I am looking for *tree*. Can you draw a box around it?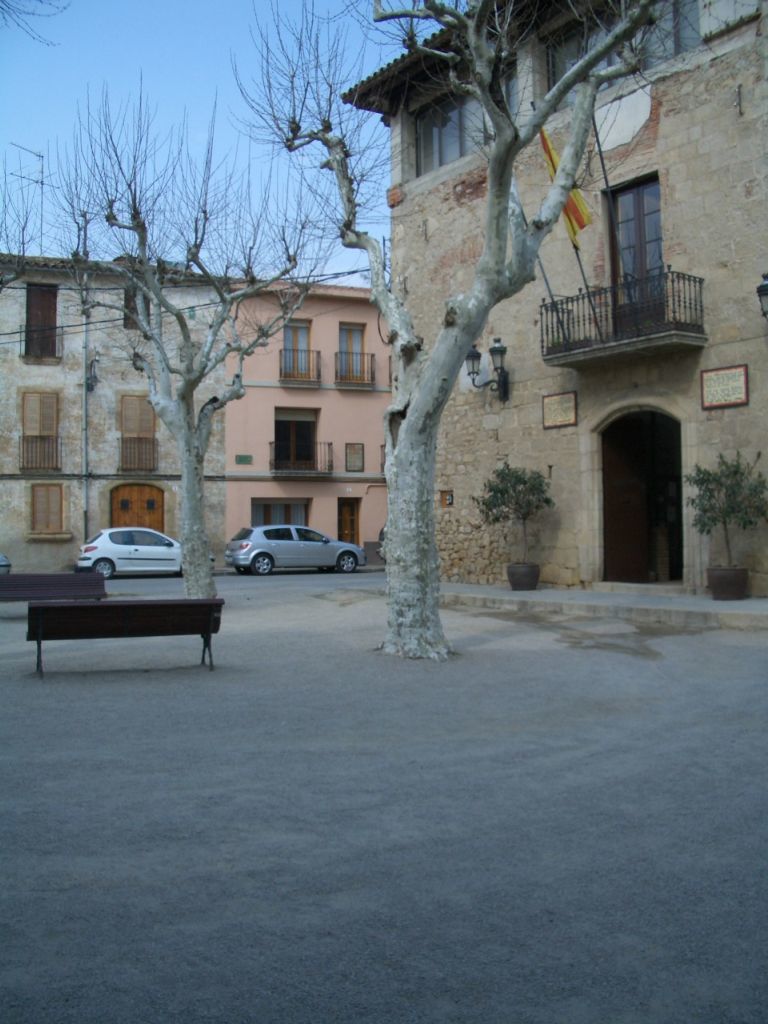
Sure, the bounding box is Rect(0, 0, 74, 53).
